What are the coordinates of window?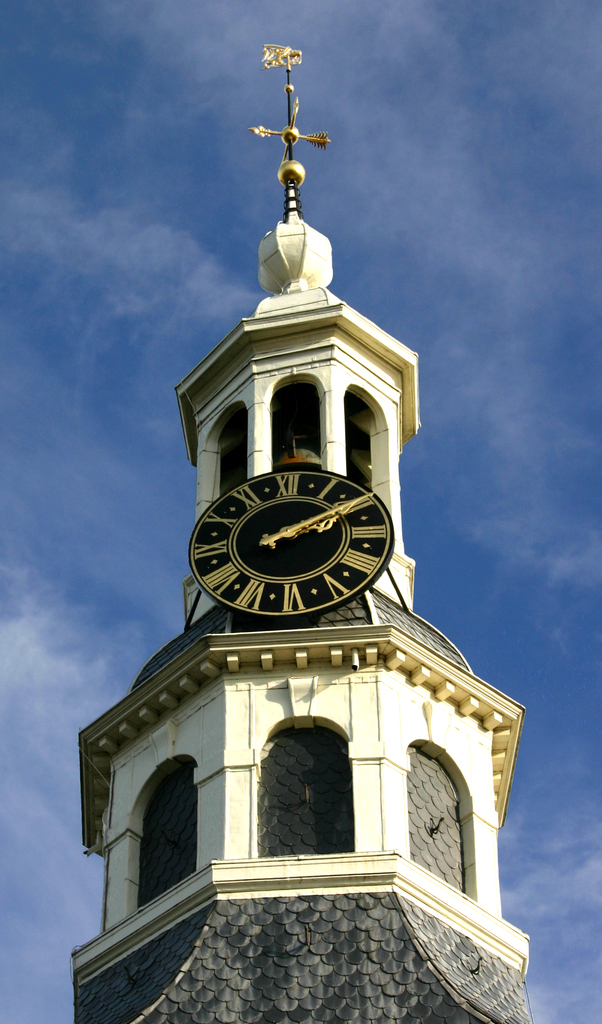
crop(120, 764, 214, 914).
